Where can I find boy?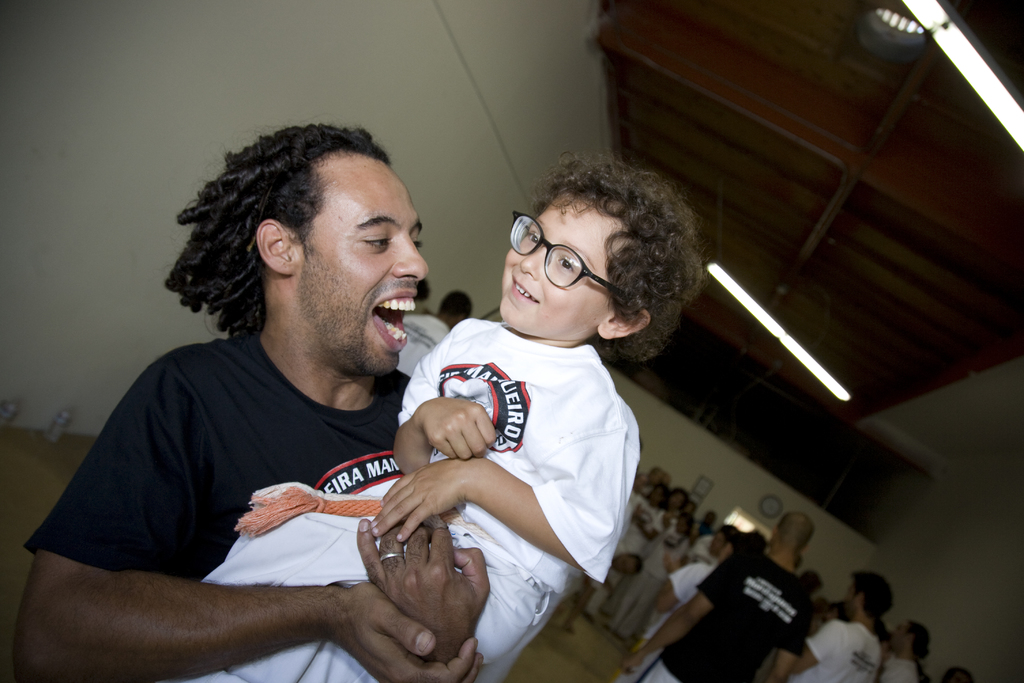
You can find it at l=189, t=140, r=706, b=682.
